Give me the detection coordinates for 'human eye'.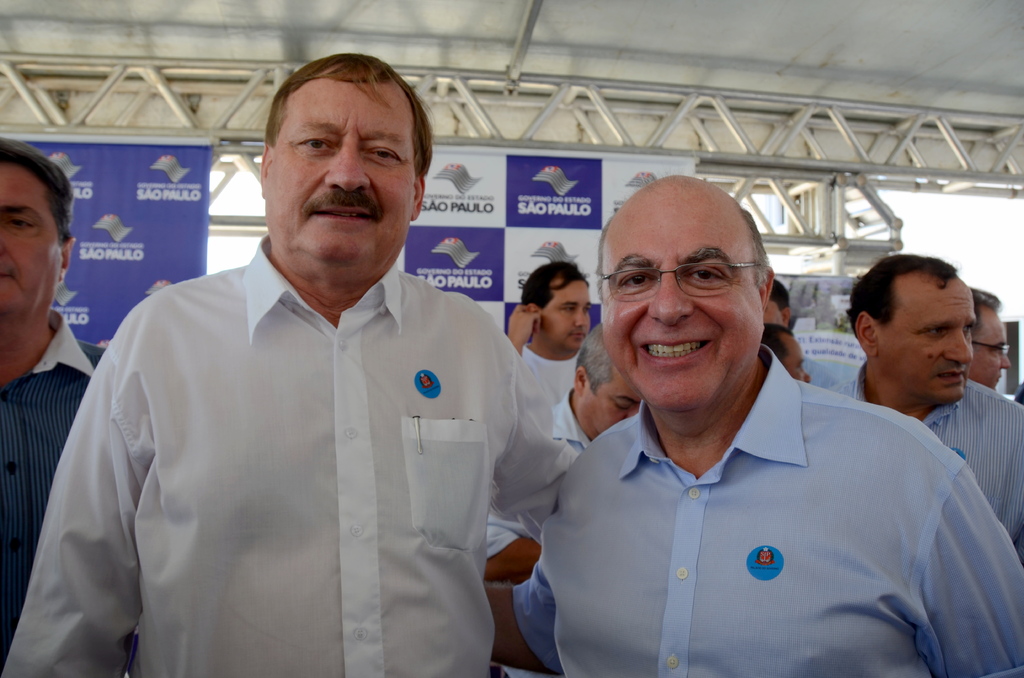
686 262 729 287.
